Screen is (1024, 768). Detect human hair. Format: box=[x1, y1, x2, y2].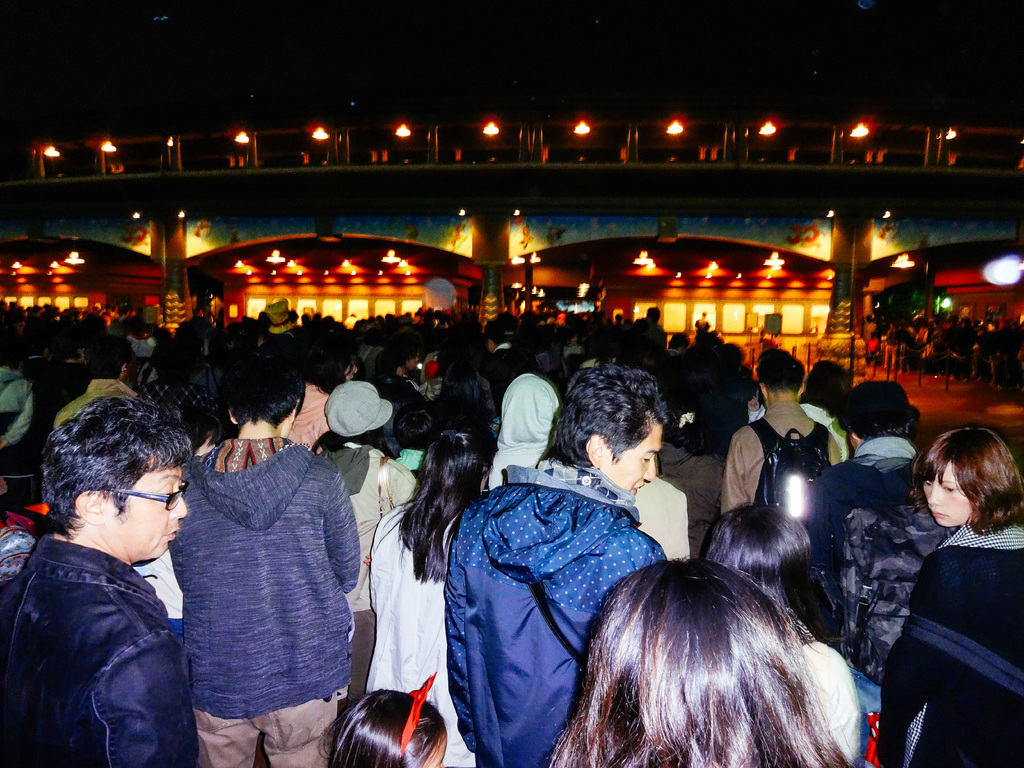
box=[315, 687, 450, 767].
